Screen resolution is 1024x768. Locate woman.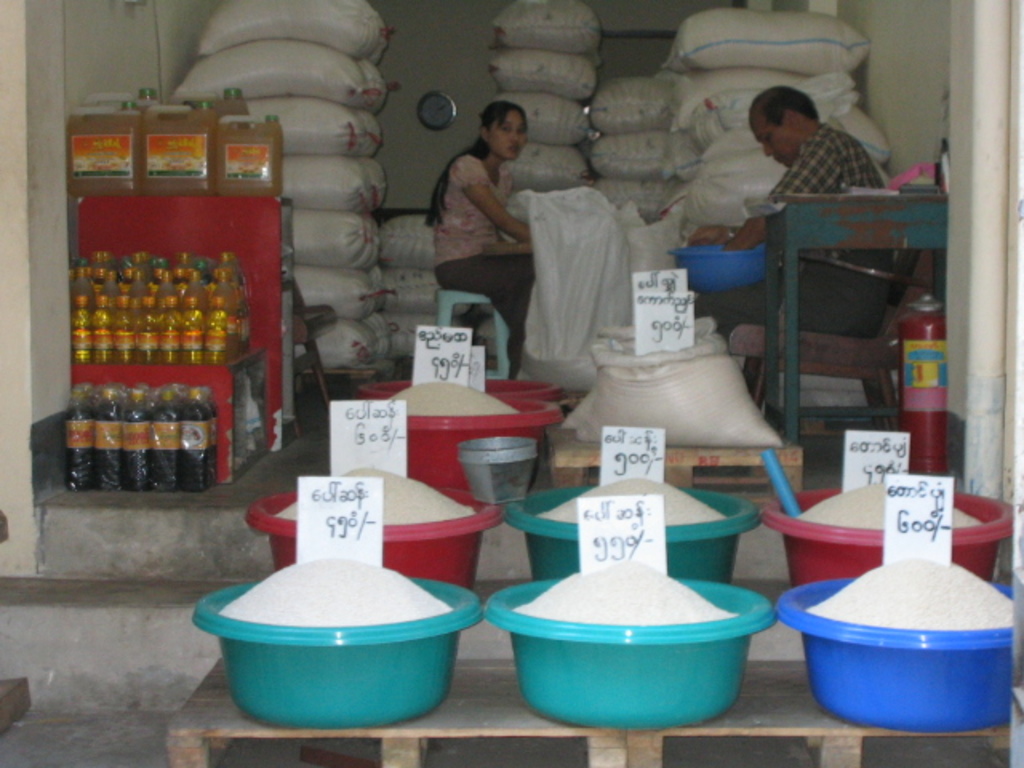
419,94,563,381.
